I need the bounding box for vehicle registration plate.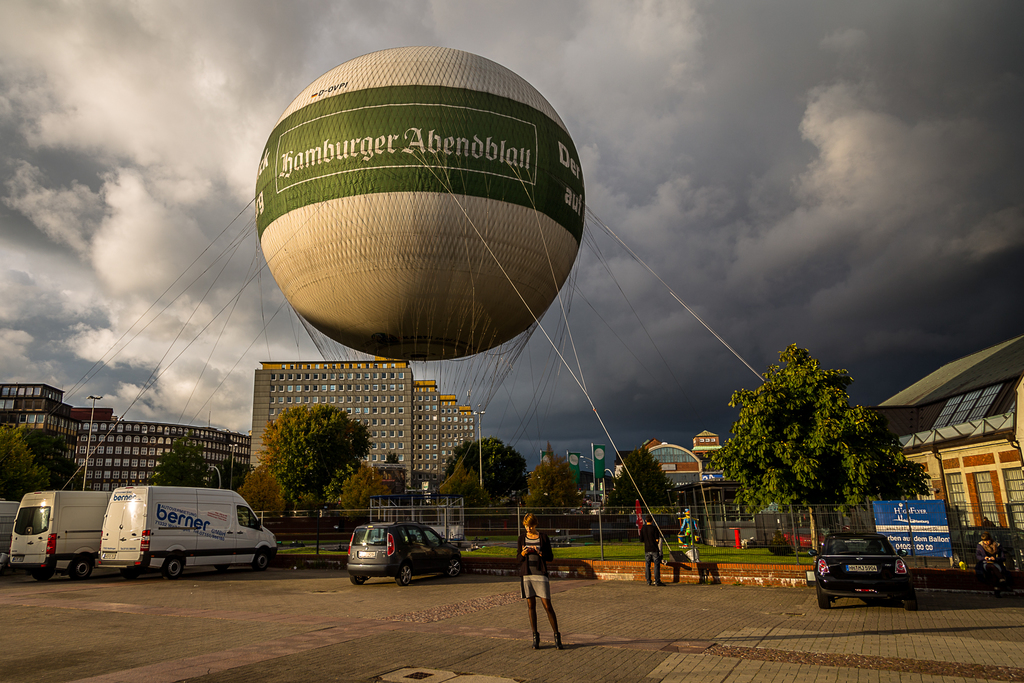
Here it is: detection(100, 552, 115, 559).
